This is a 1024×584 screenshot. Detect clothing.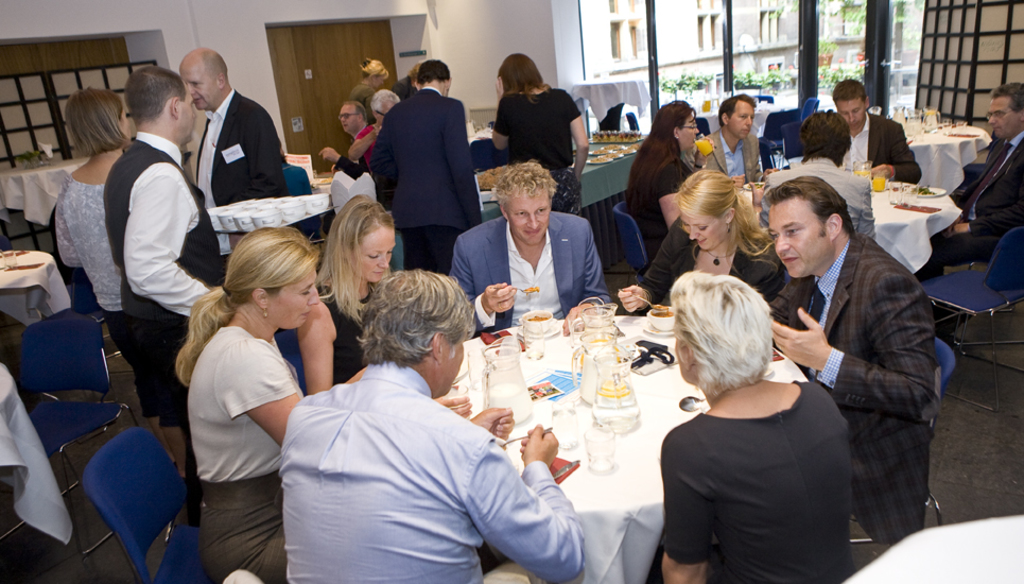
crop(654, 365, 860, 583).
